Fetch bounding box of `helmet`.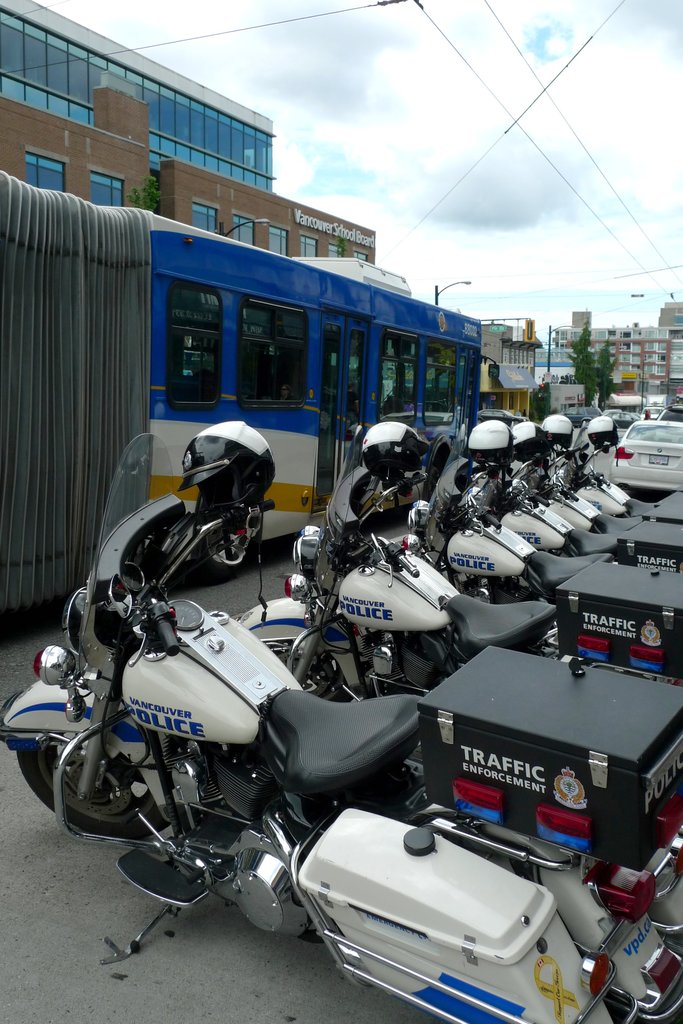
Bbox: <bbox>588, 412, 622, 449</bbox>.
